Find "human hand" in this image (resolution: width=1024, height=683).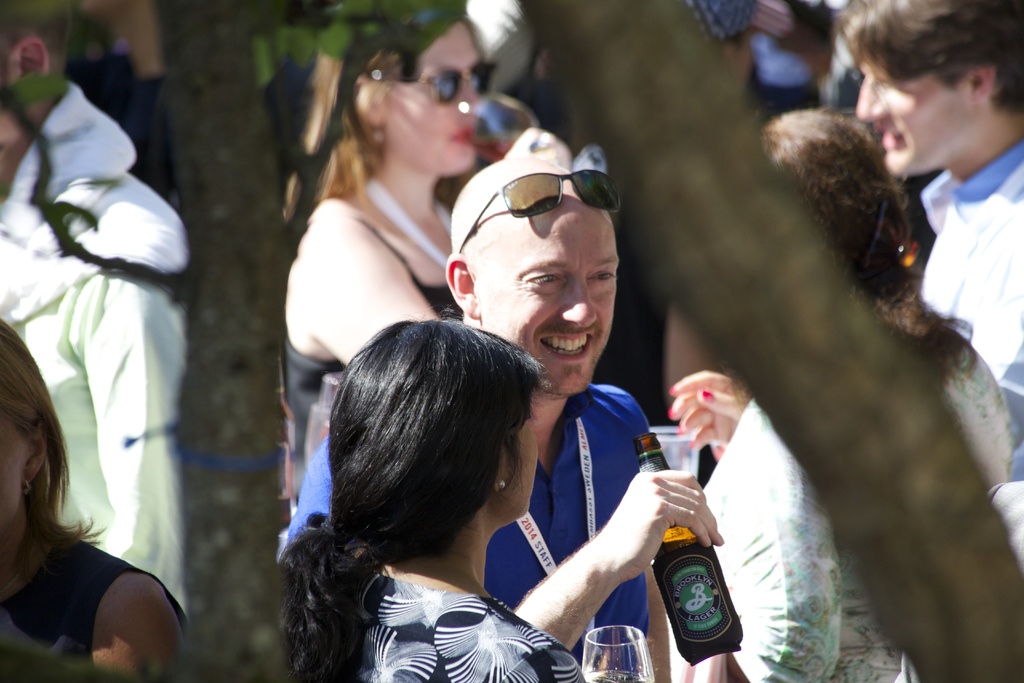
551, 474, 719, 614.
